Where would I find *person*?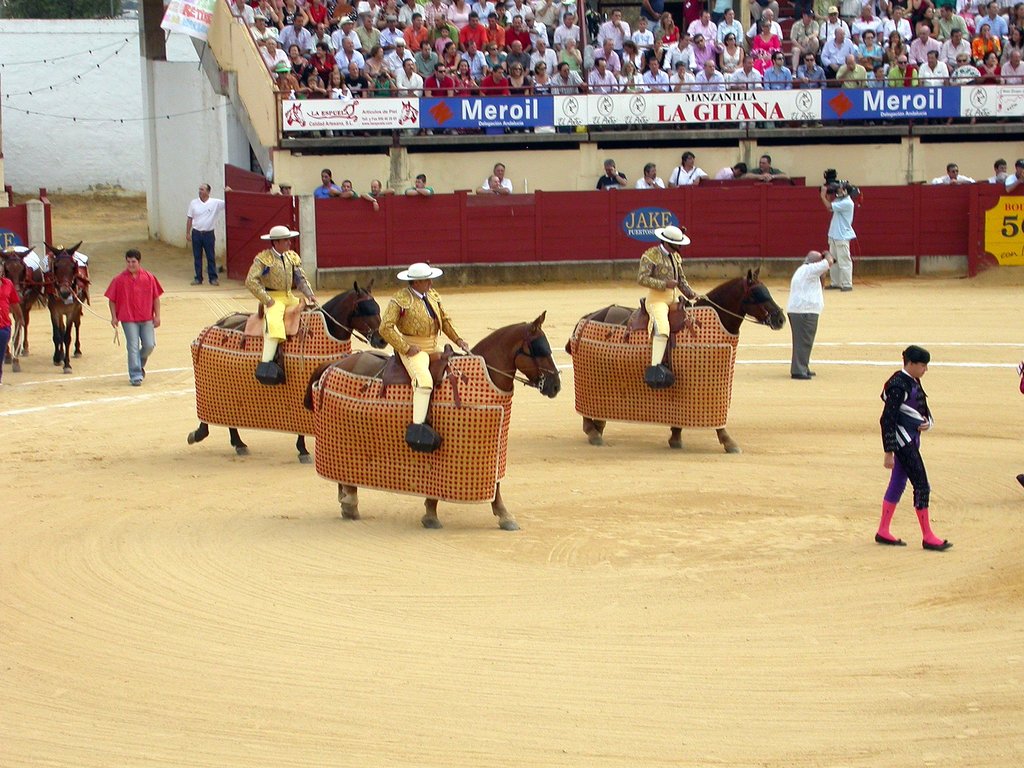
At left=244, top=0, right=1023, bottom=99.
